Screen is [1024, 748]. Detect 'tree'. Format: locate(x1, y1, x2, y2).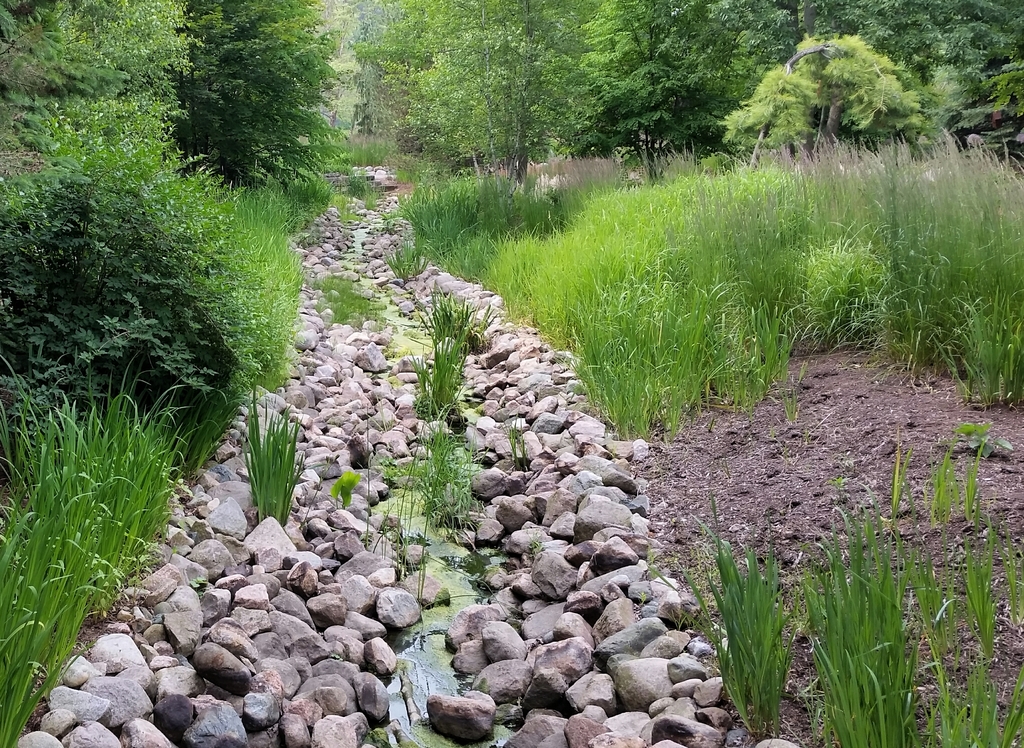
locate(0, 0, 366, 197).
